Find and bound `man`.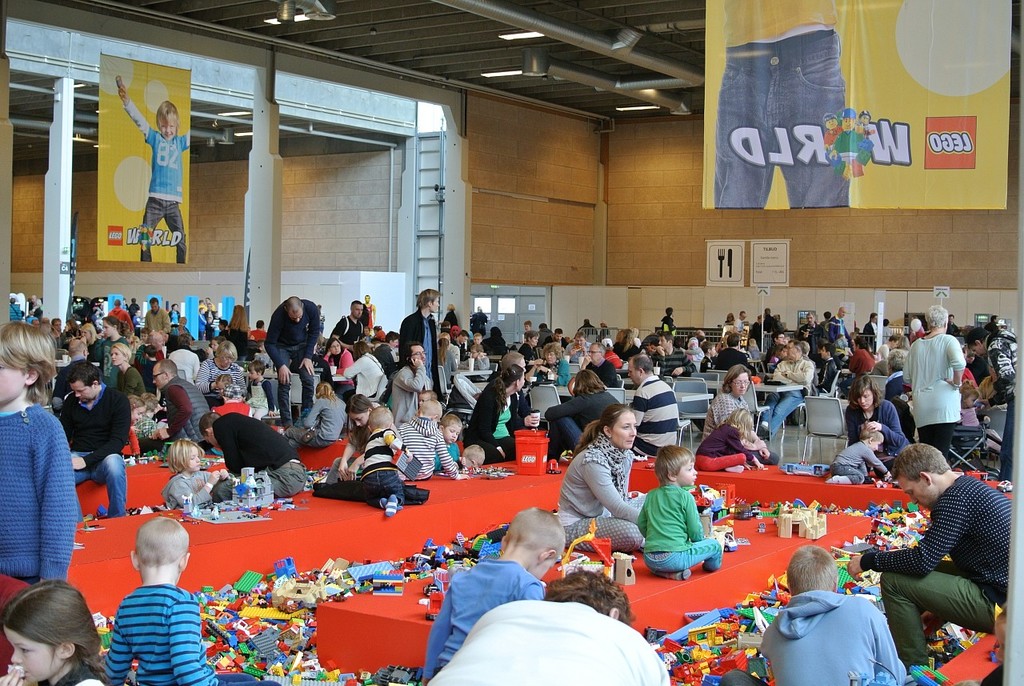
Bound: region(827, 308, 854, 343).
